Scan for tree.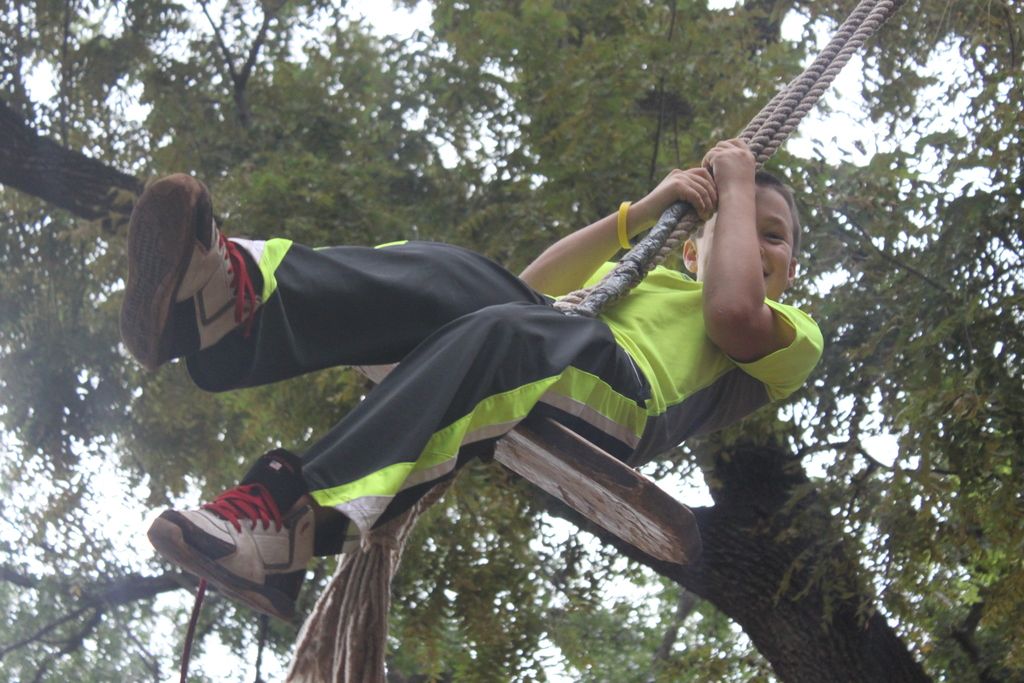
Scan result: (x1=0, y1=5, x2=1011, y2=682).
